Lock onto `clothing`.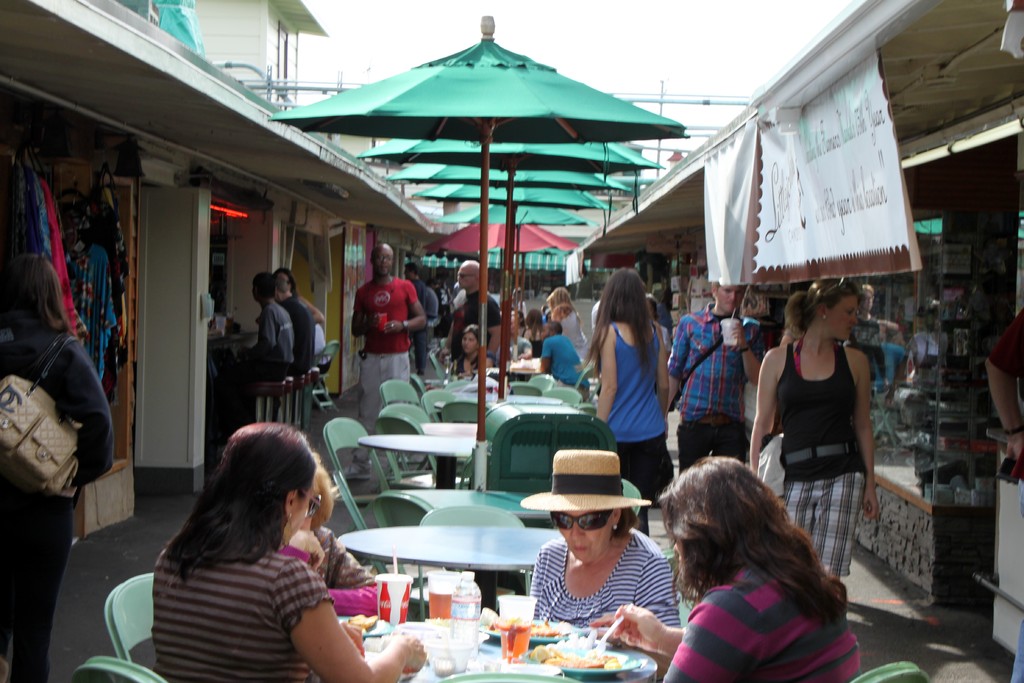
Locked: x1=437 y1=288 x2=452 y2=317.
